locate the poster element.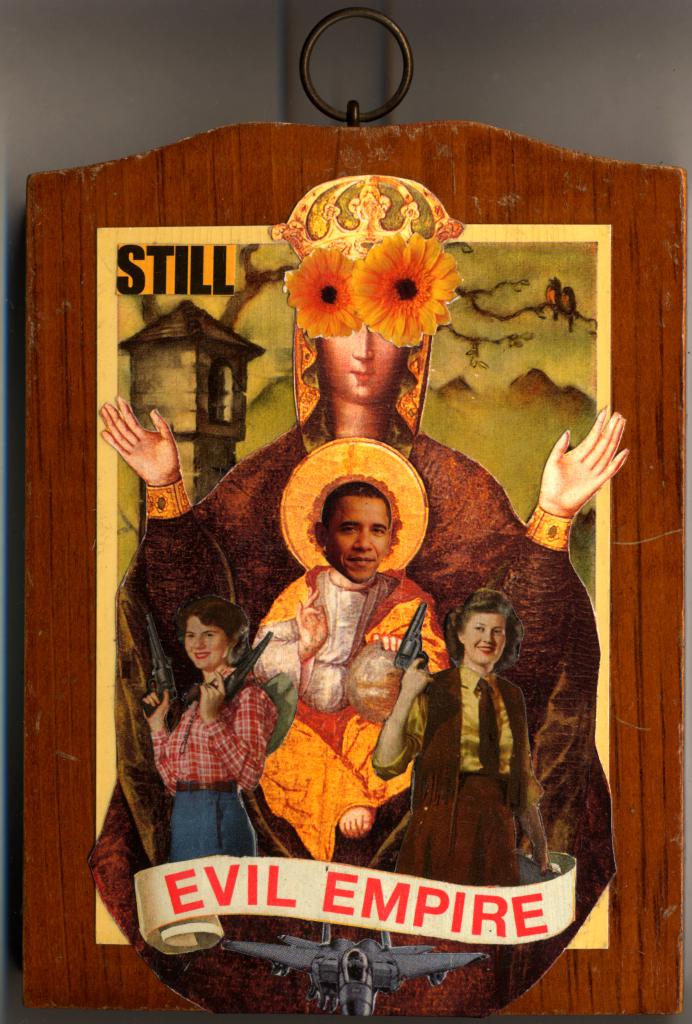
Element bbox: [91, 172, 630, 1023].
